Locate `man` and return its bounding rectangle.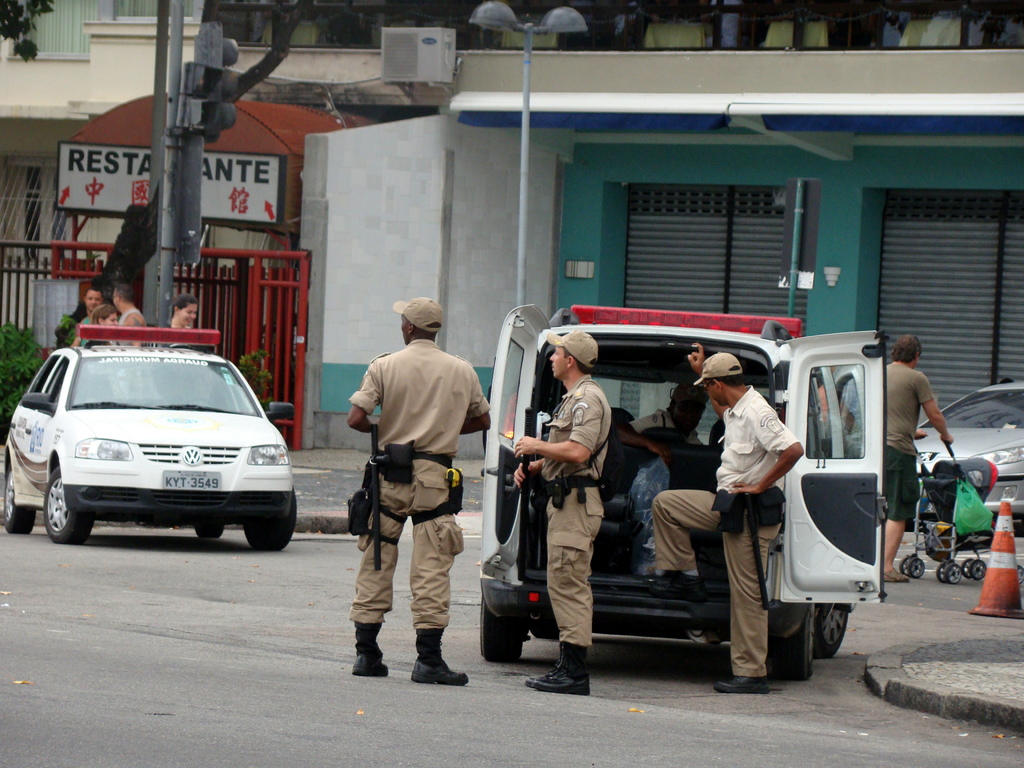
x1=886, y1=328, x2=952, y2=582.
